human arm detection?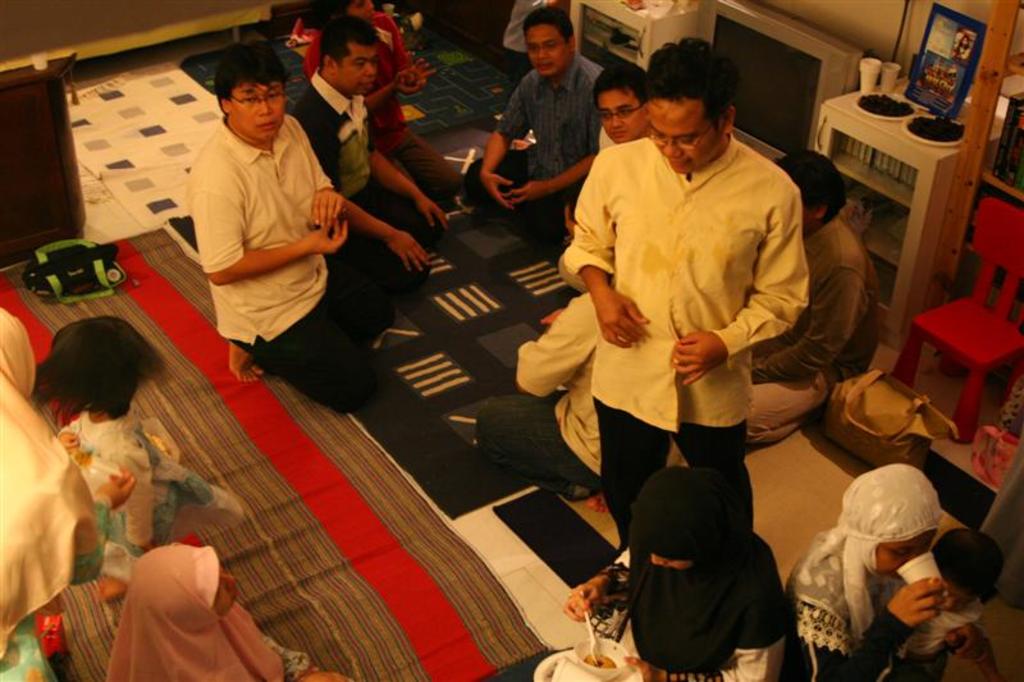
(left=300, top=123, right=349, bottom=223)
